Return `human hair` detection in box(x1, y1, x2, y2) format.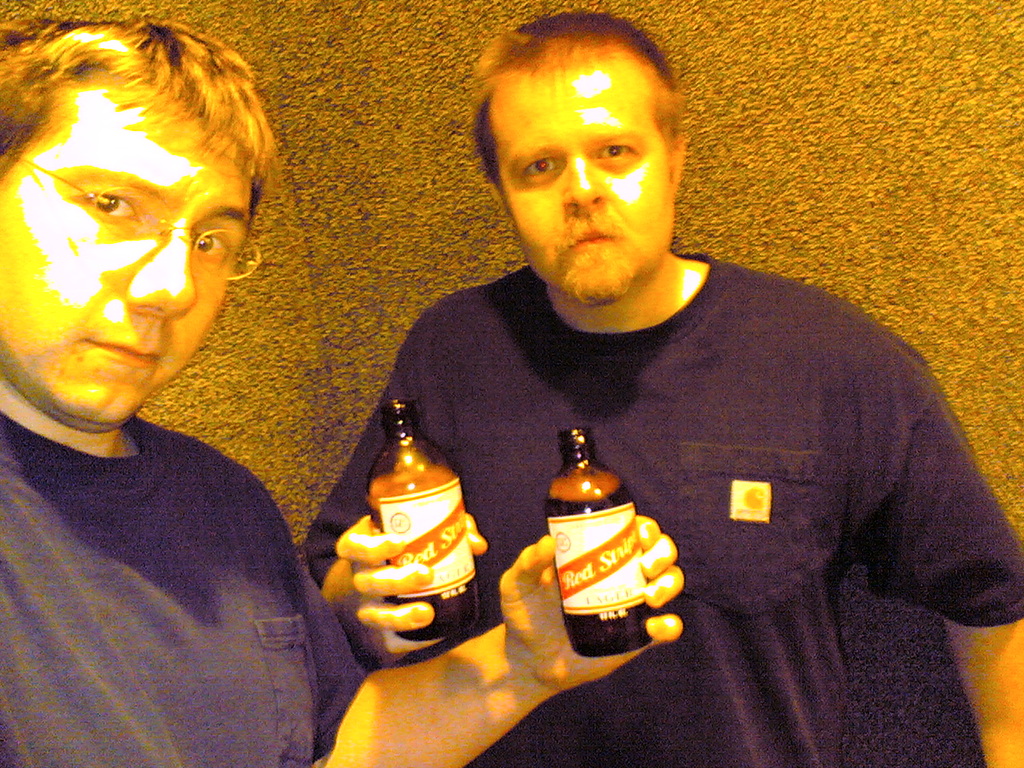
box(0, 8, 270, 200).
